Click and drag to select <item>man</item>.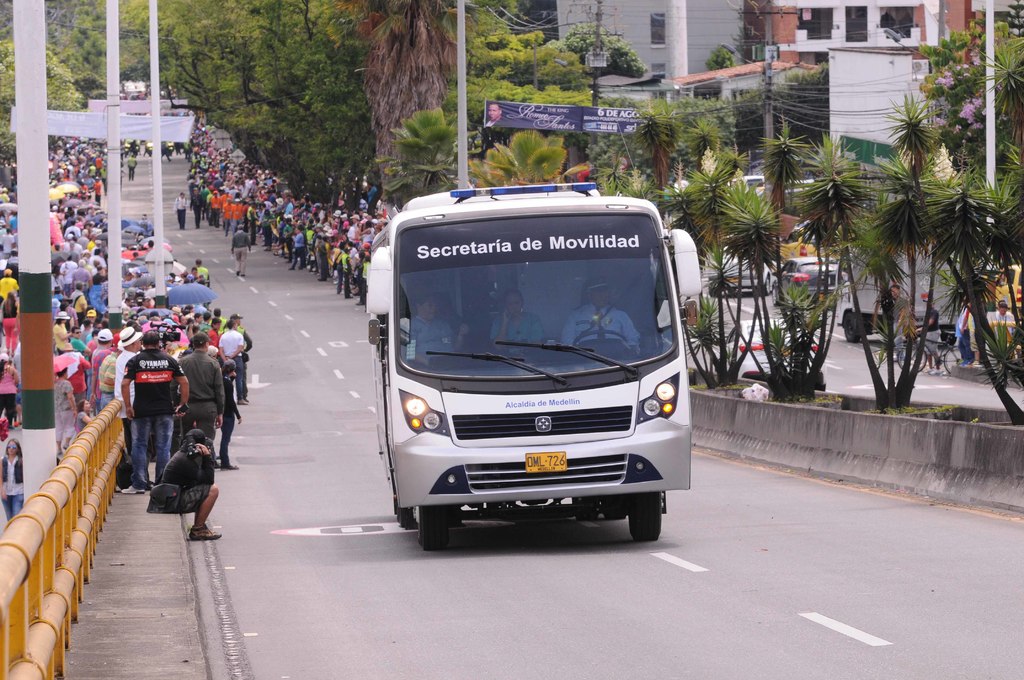
Selection: (485, 101, 504, 126).
